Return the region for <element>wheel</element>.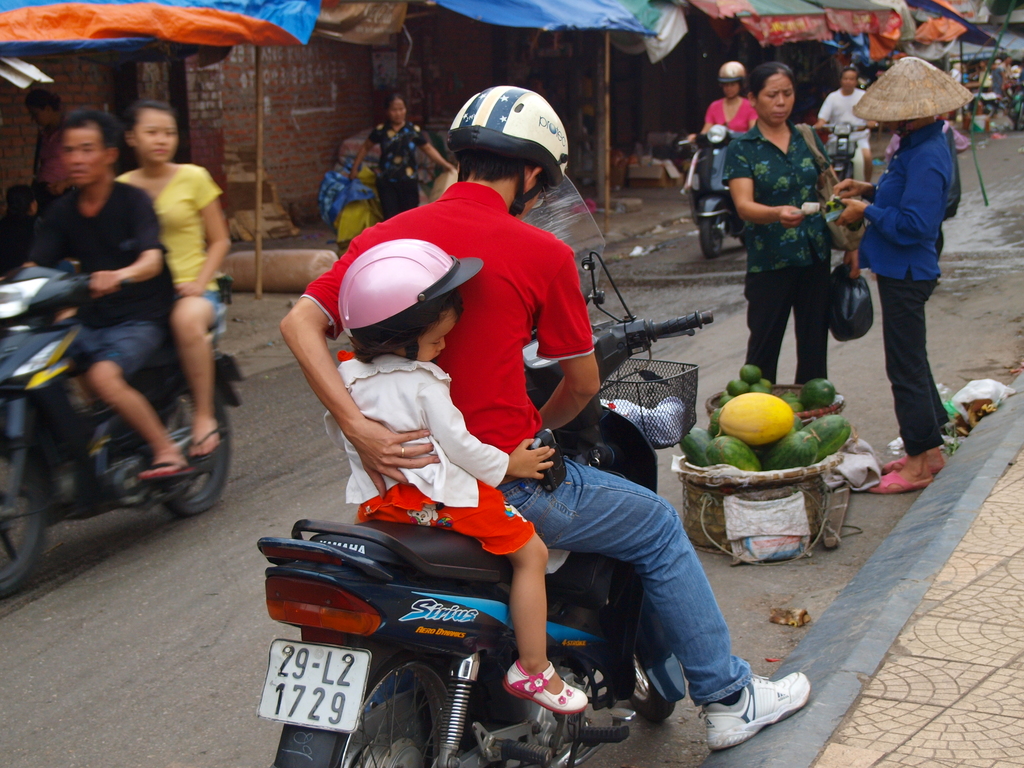
159, 377, 234, 513.
